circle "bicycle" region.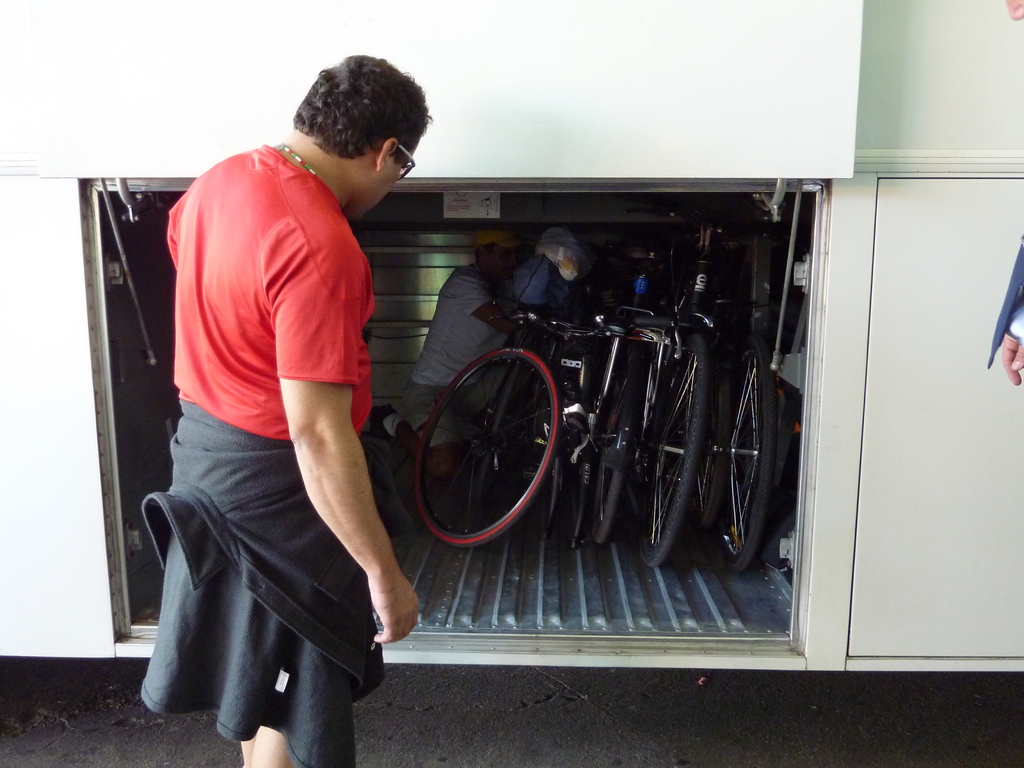
Region: region(632, 279, 726, 569).
